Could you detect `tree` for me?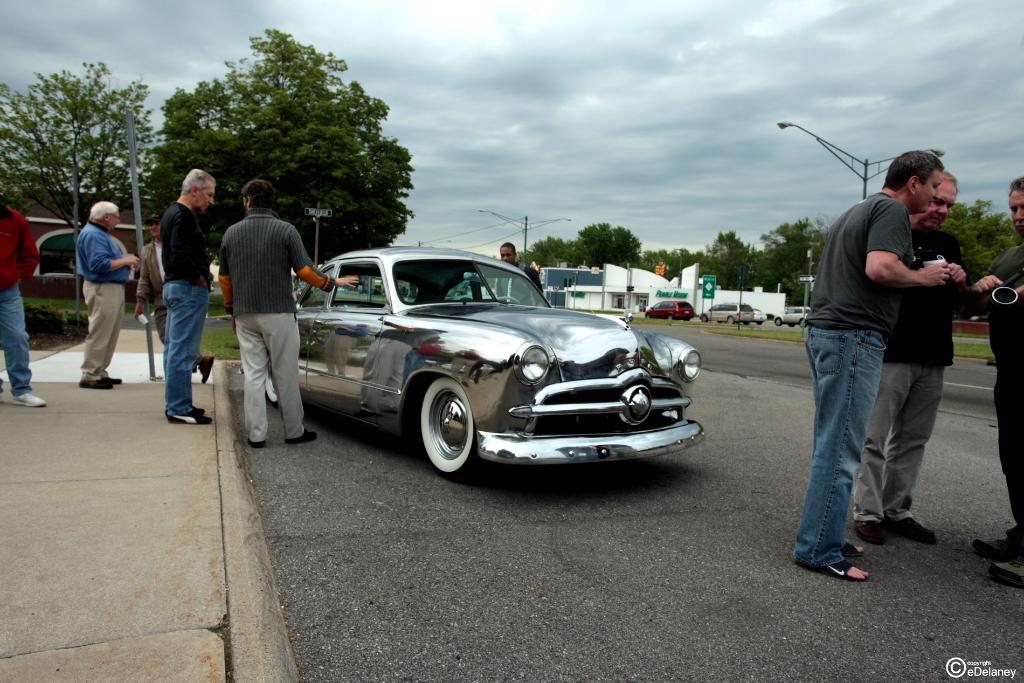
Detection result: pyautogui.locateOnScreen(787, 217, 833, 296).
